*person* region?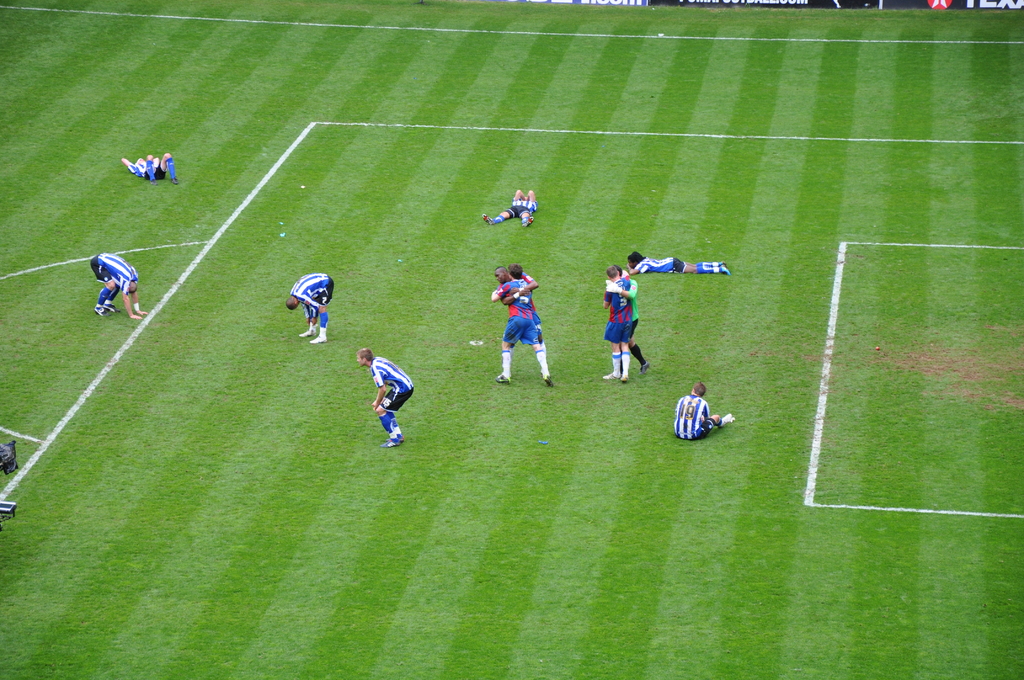
left=90, top=252, right=148, bottom=320
